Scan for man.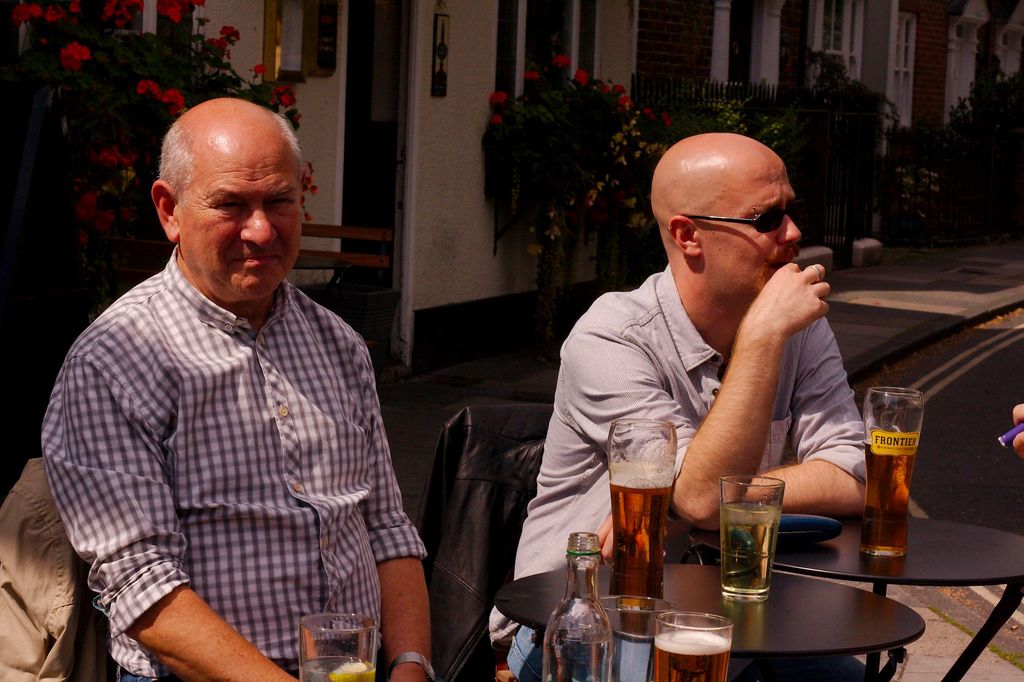
Scan result: crop(501, 129, 871, 681).
